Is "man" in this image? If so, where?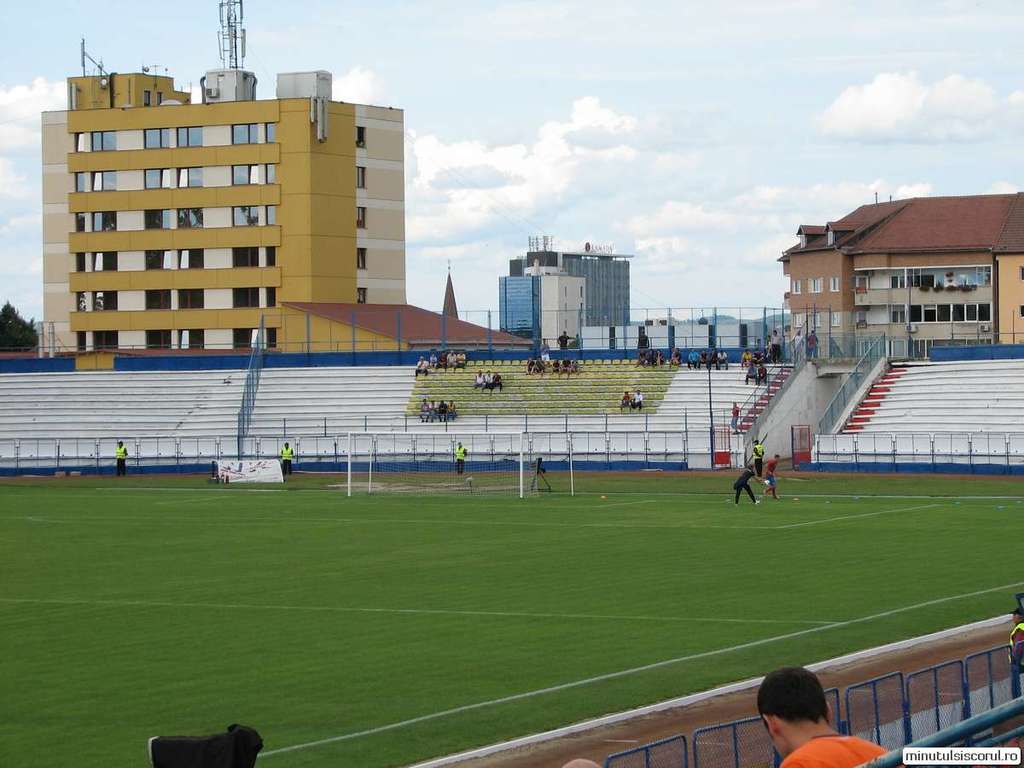
Yes, at 621 391 632 412.
